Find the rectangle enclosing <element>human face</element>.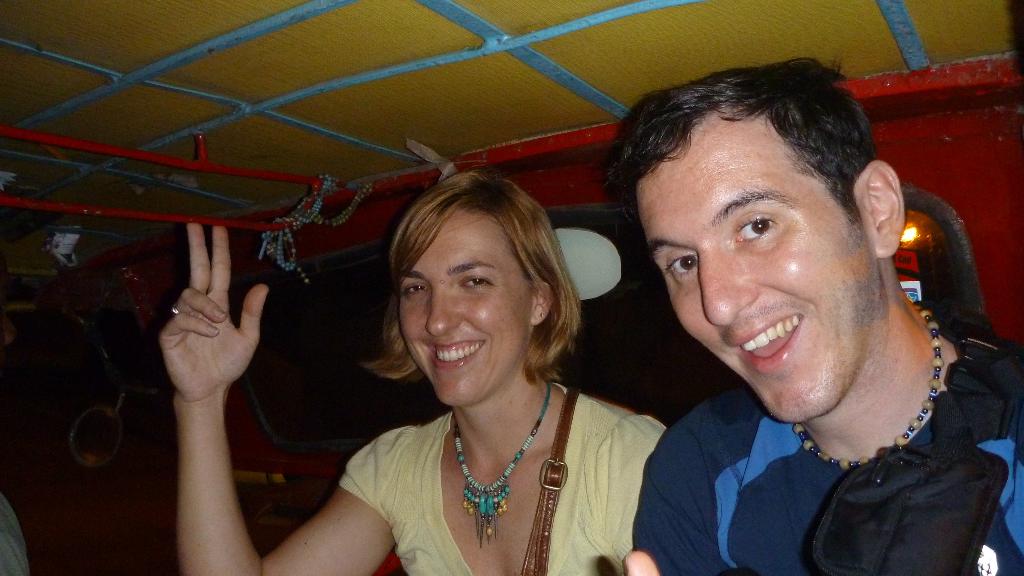
403, 207, 534, 410.
